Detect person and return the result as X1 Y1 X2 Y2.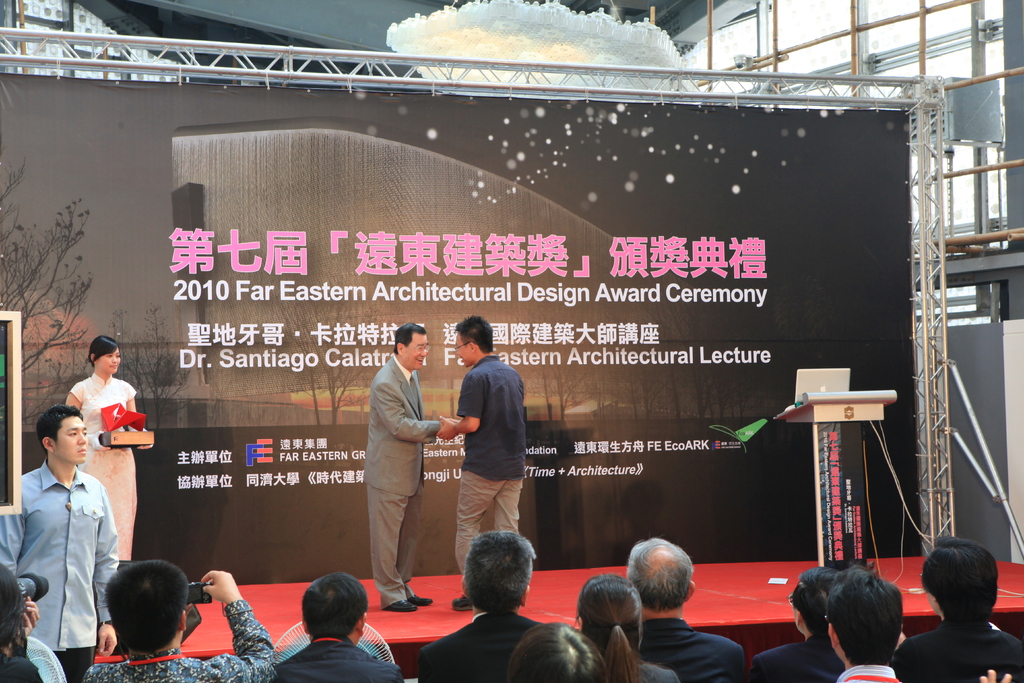
362 323 456 621.
